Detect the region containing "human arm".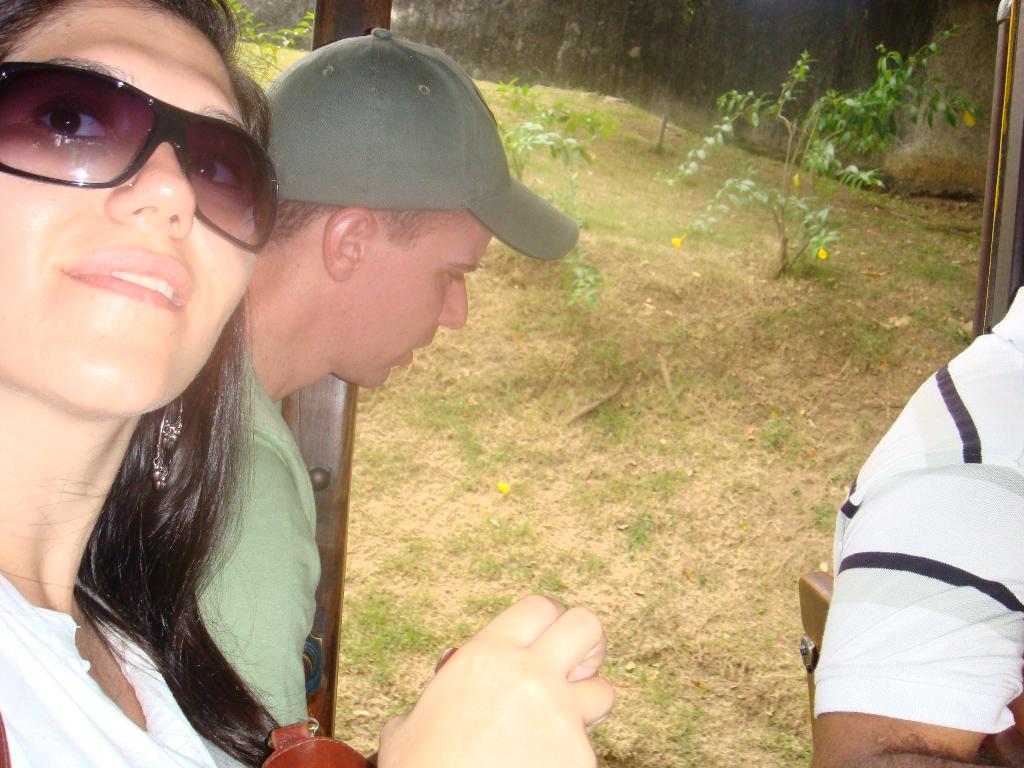
x1=805 y1=452 x2=1018 y2=767.
